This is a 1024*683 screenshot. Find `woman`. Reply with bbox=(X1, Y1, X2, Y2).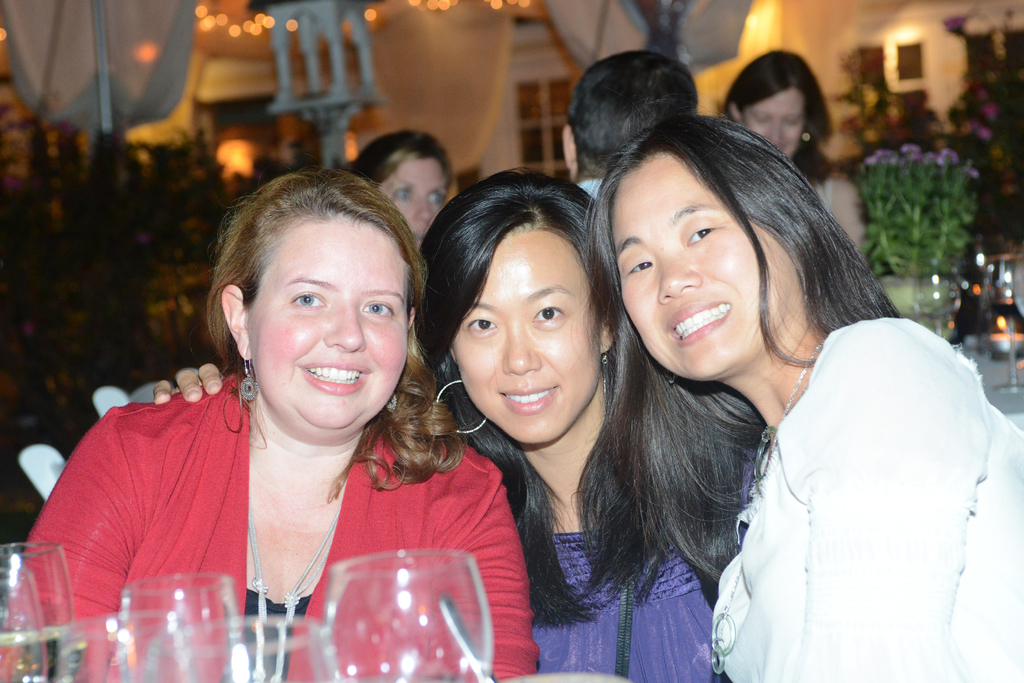
bbox=(586, 113, 1023, 682).
